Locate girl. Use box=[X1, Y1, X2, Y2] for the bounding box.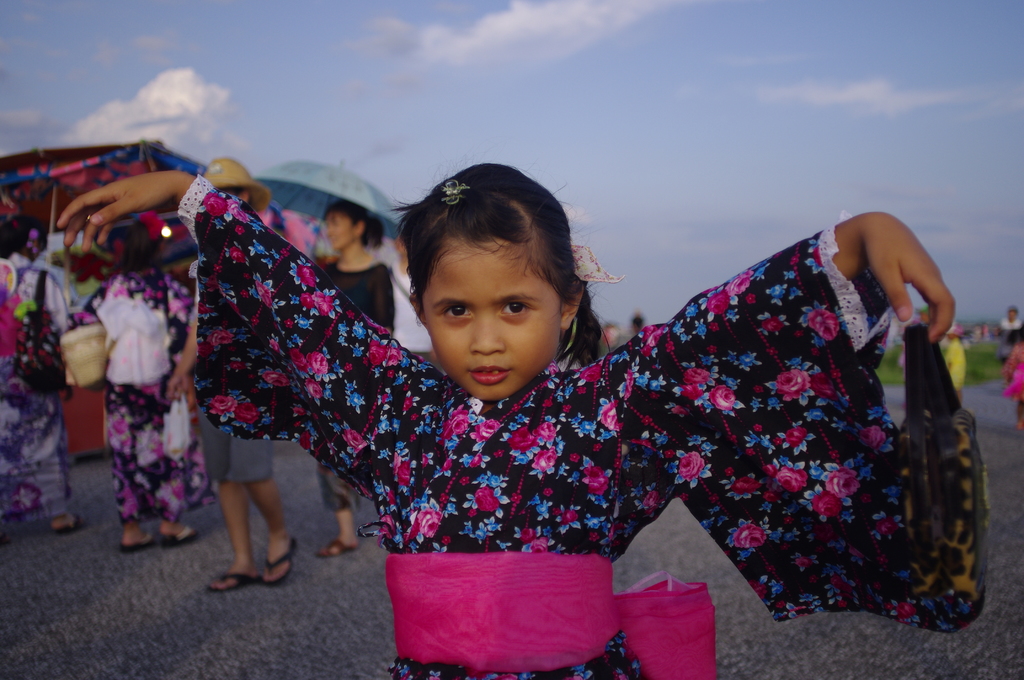
box=[315, 199, 394, 556].
